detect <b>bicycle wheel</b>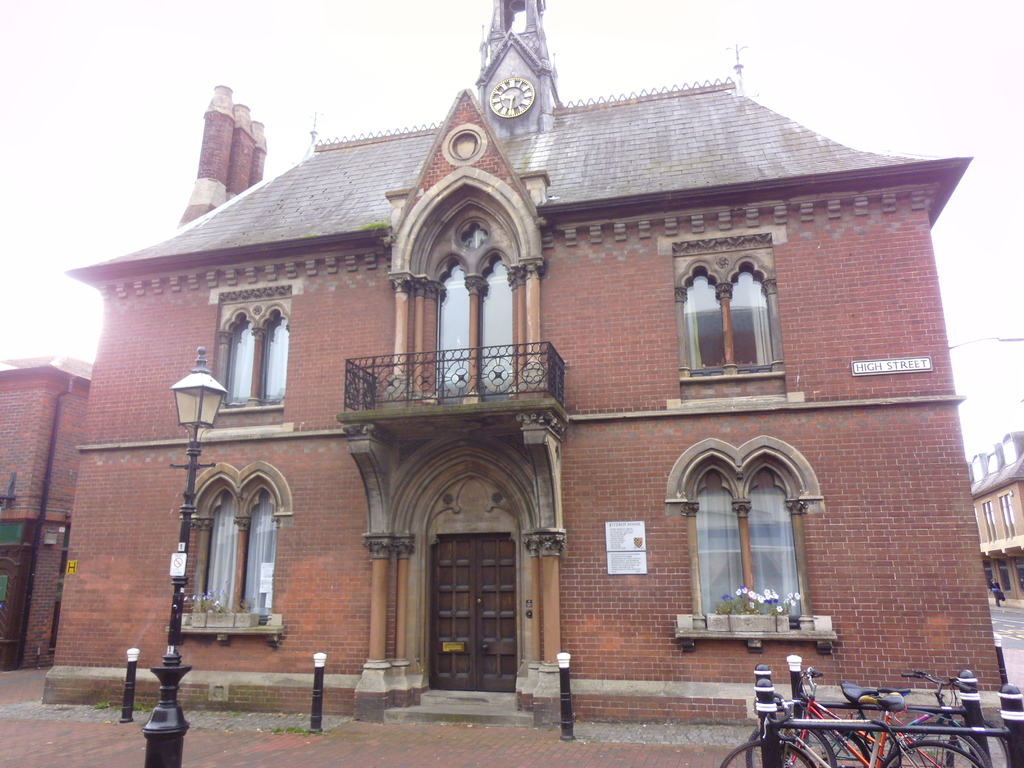
box(803, 724, 872, 767)
